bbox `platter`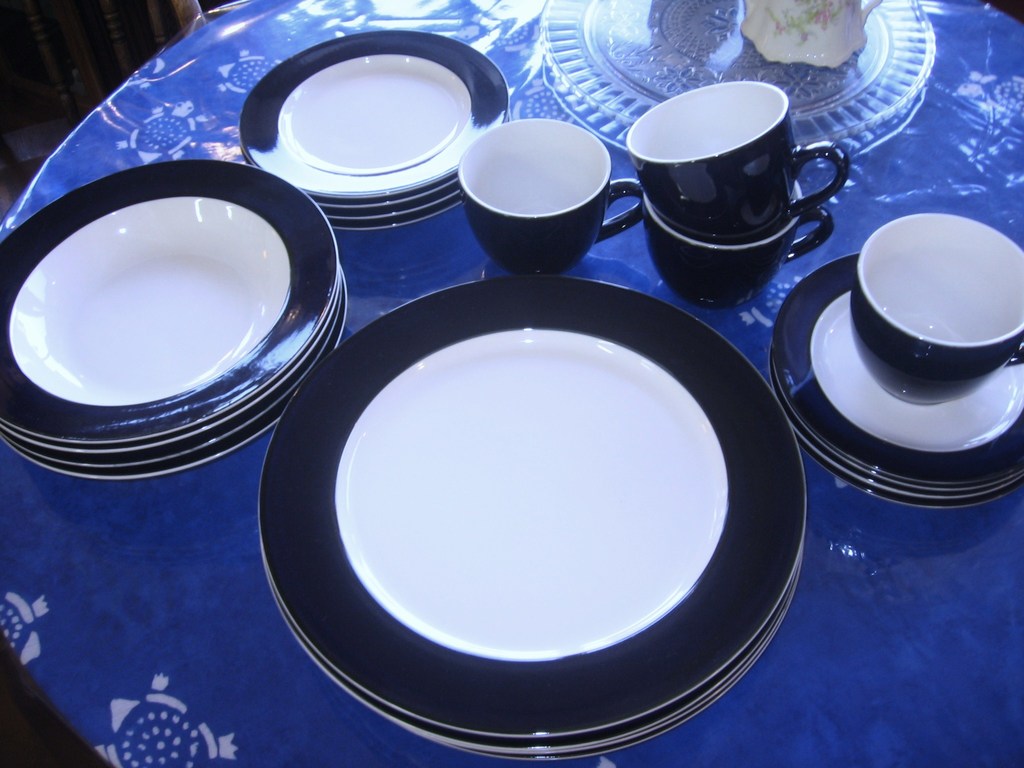
bbox=[771, 250, 1021, 504]
